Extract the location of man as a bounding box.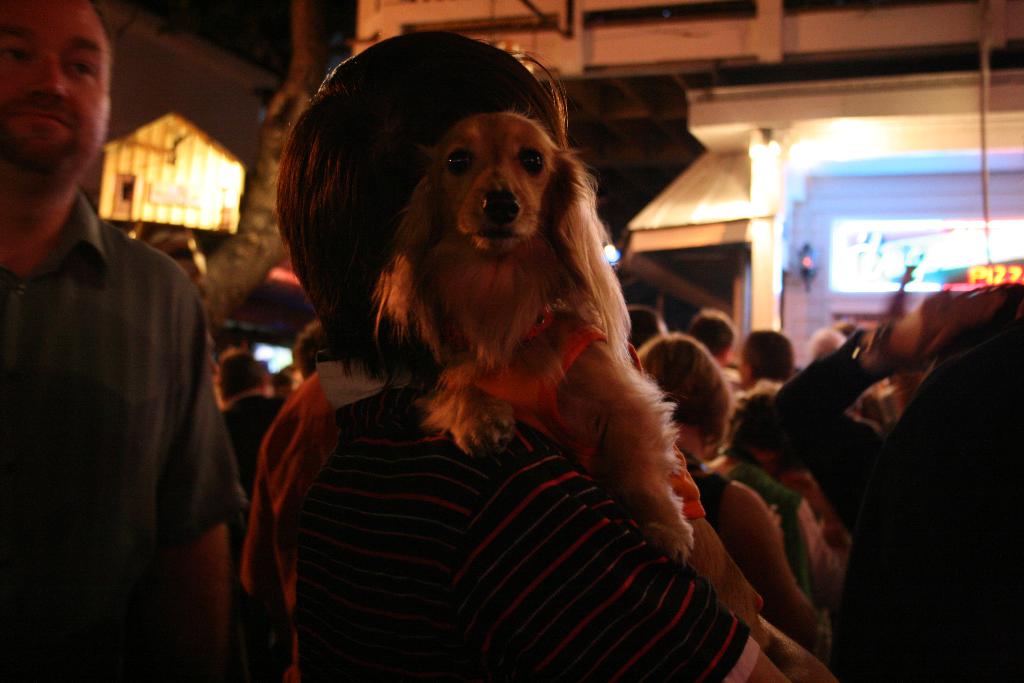
pyautogui.locateOnScreen(688, 311, 744, 381).
